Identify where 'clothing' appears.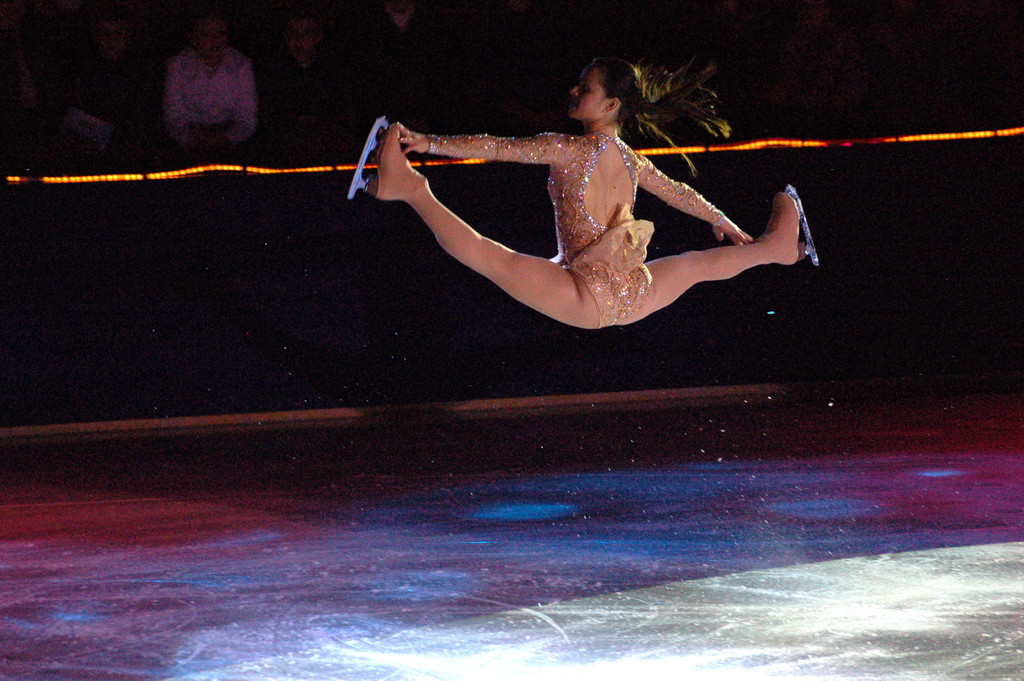
Appears at x1=416 y1=104 x2=740 y2=309.
